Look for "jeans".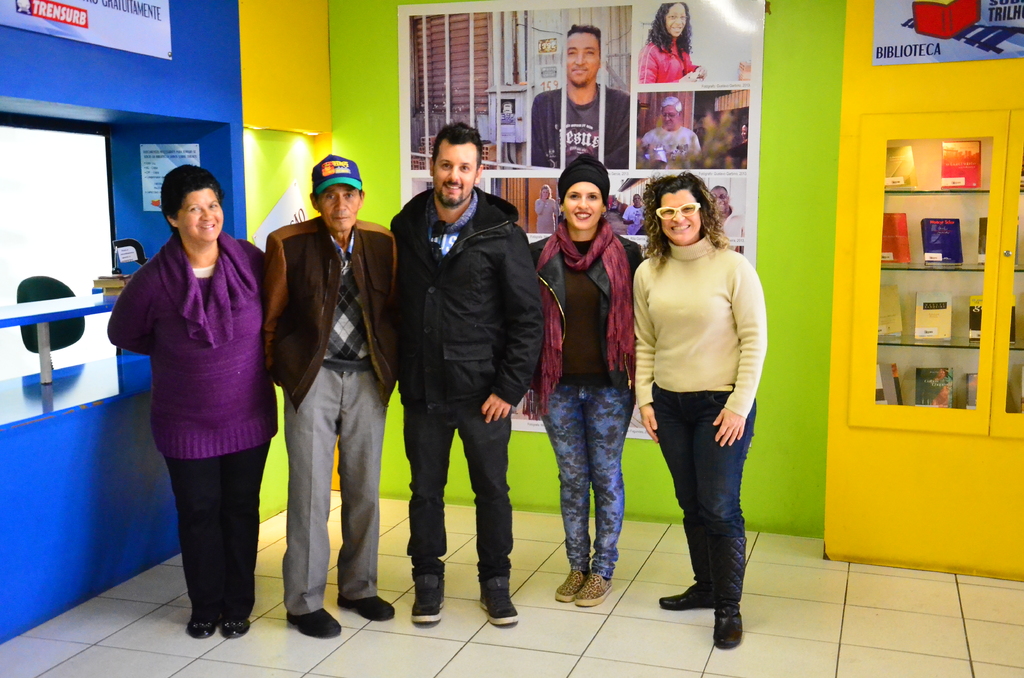
Found: [left=403, top=391, right=513, bottom=581].
